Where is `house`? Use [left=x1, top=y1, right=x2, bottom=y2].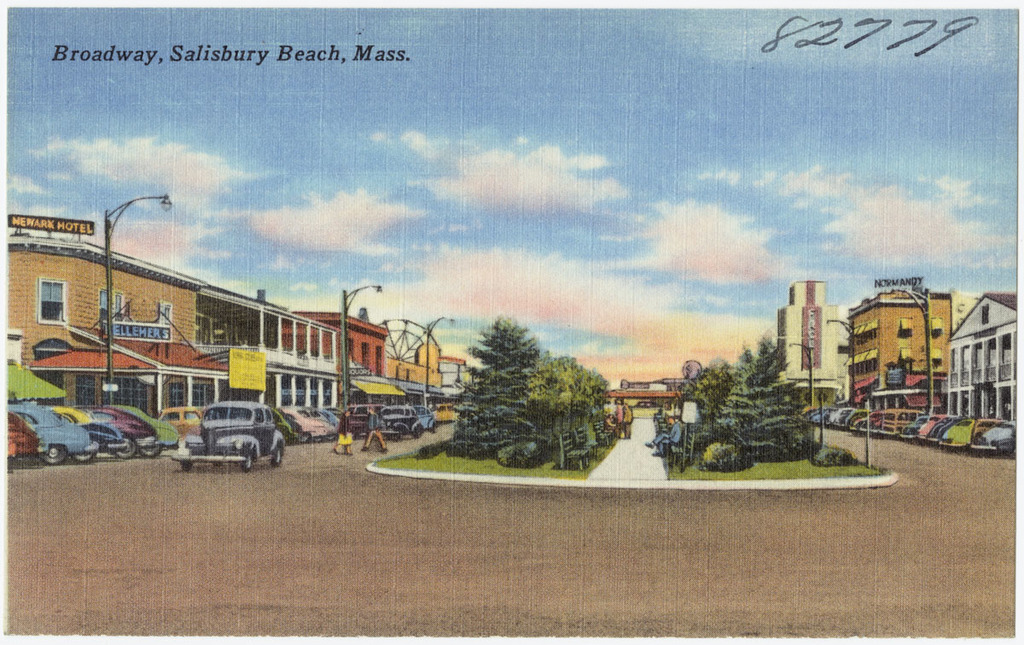
[left=272, top=305, right=387, bottom=372].
